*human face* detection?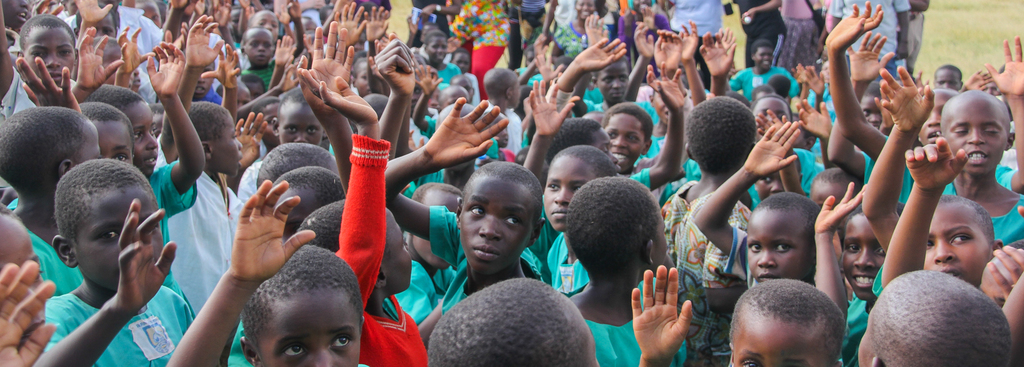
detection(445, 91, 468, 104)
